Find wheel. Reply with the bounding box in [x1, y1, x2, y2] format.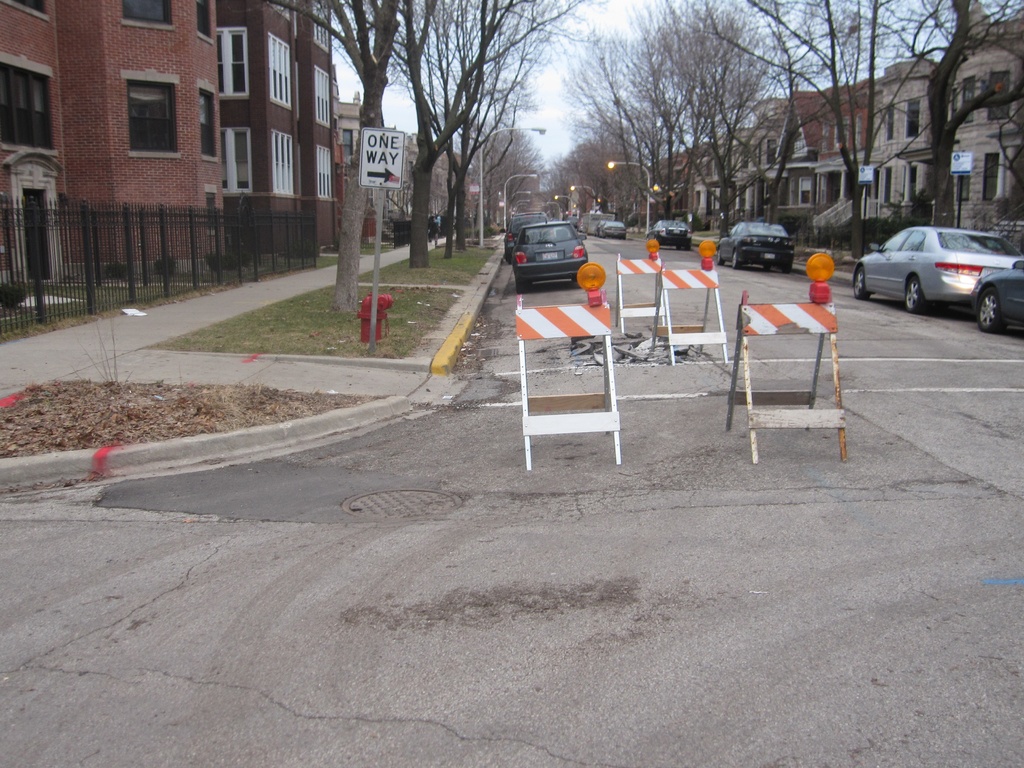
[515, 275, 530, 296].
